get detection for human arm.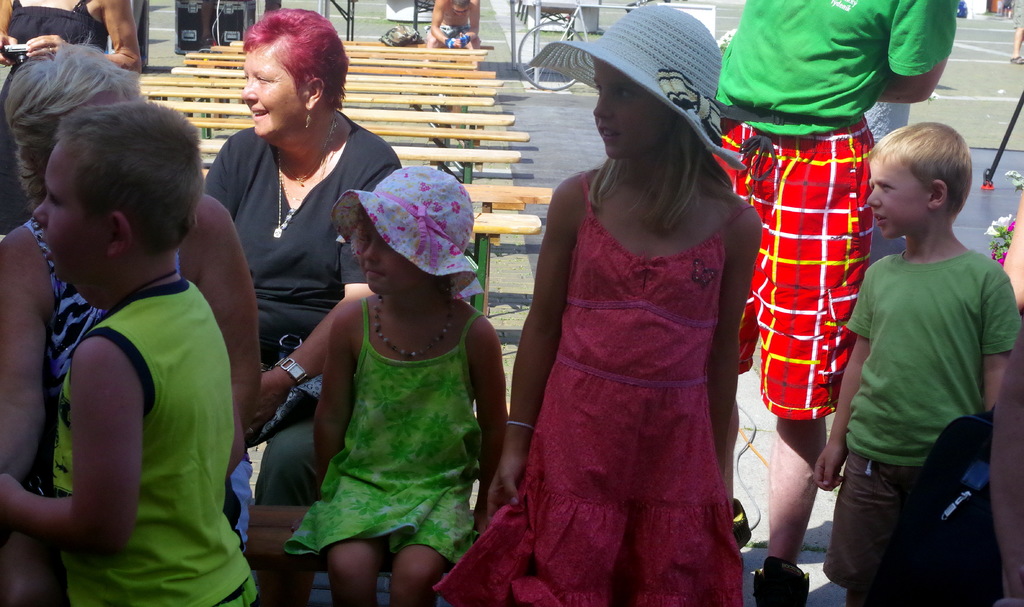
Detection: Rect(484, 173, 590, 520).
